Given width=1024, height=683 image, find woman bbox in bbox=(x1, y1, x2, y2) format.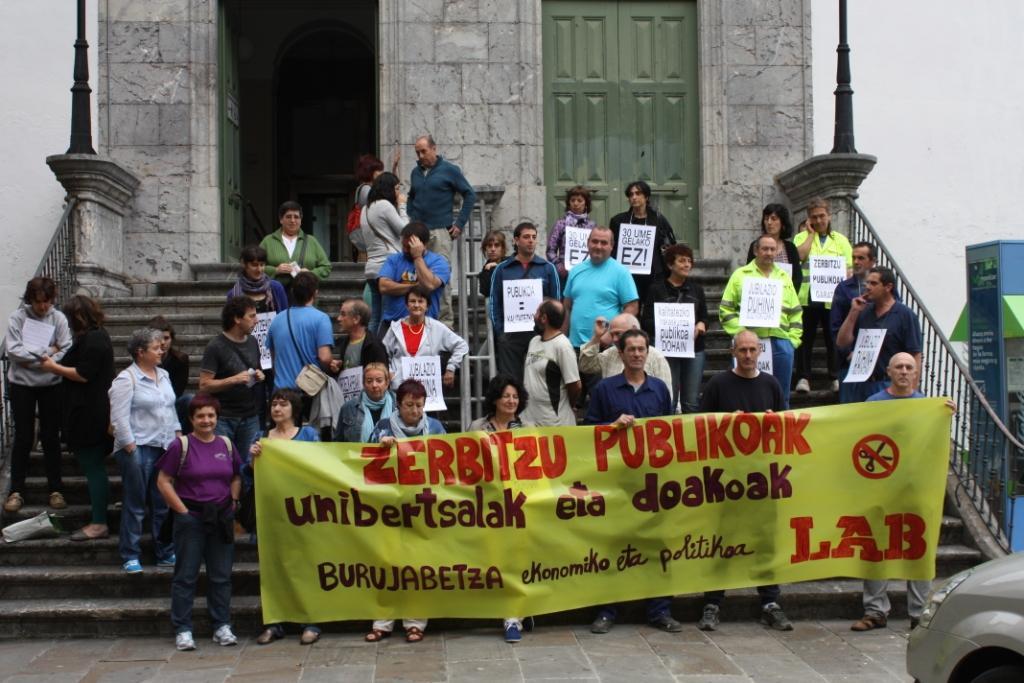
bbox=(643, 243, 713, 412).
